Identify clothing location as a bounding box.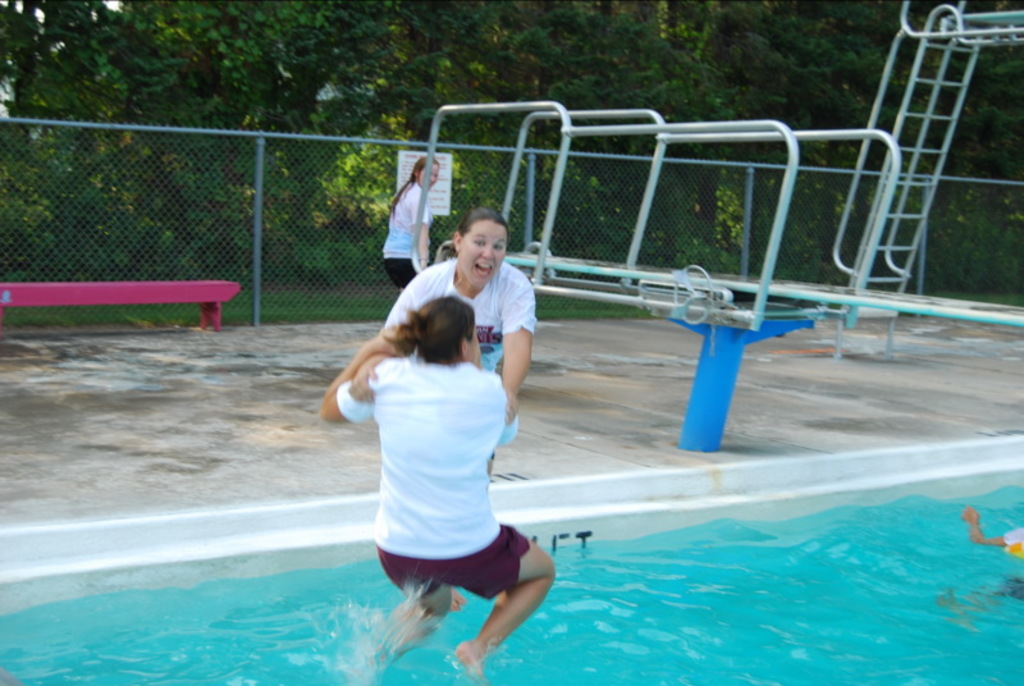
l=378, t=255, r=540, b=457.
